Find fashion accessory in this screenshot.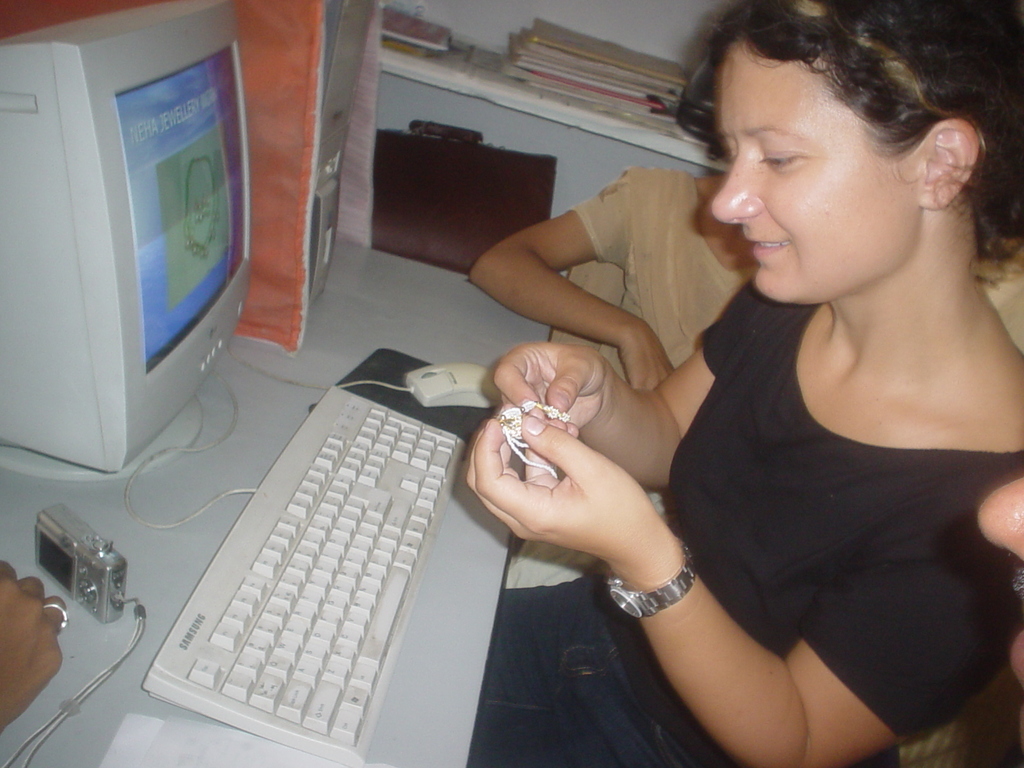
The bounding box for fashion accessory is detection(499, 401, 571, 481).
